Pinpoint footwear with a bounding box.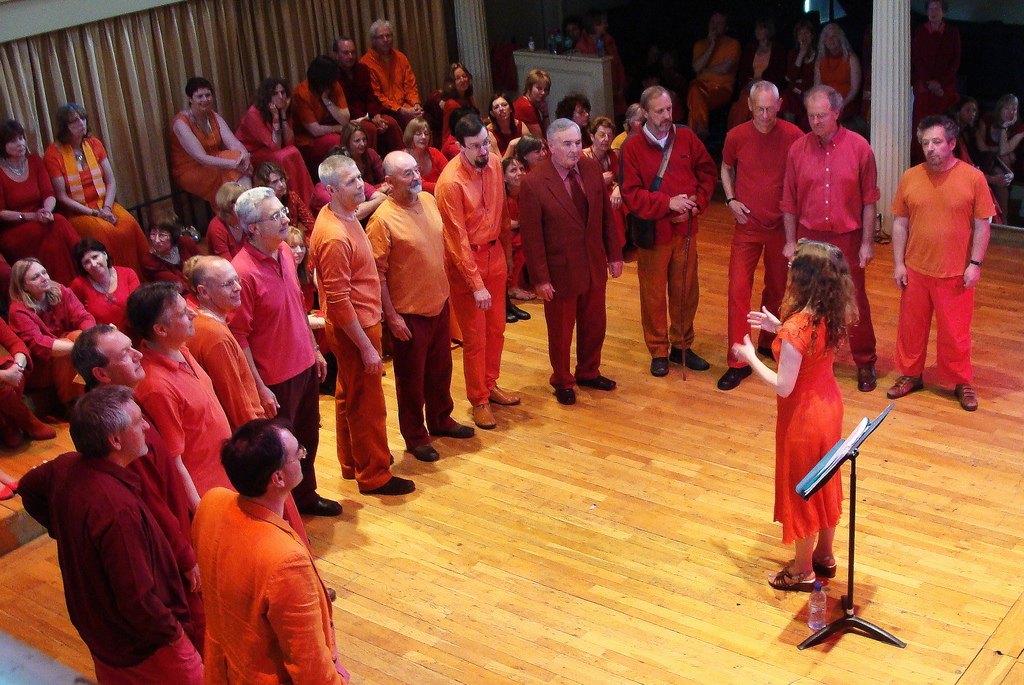
{"x1": 502, "y1": 312, "x2": 519, "y2": 325}.
